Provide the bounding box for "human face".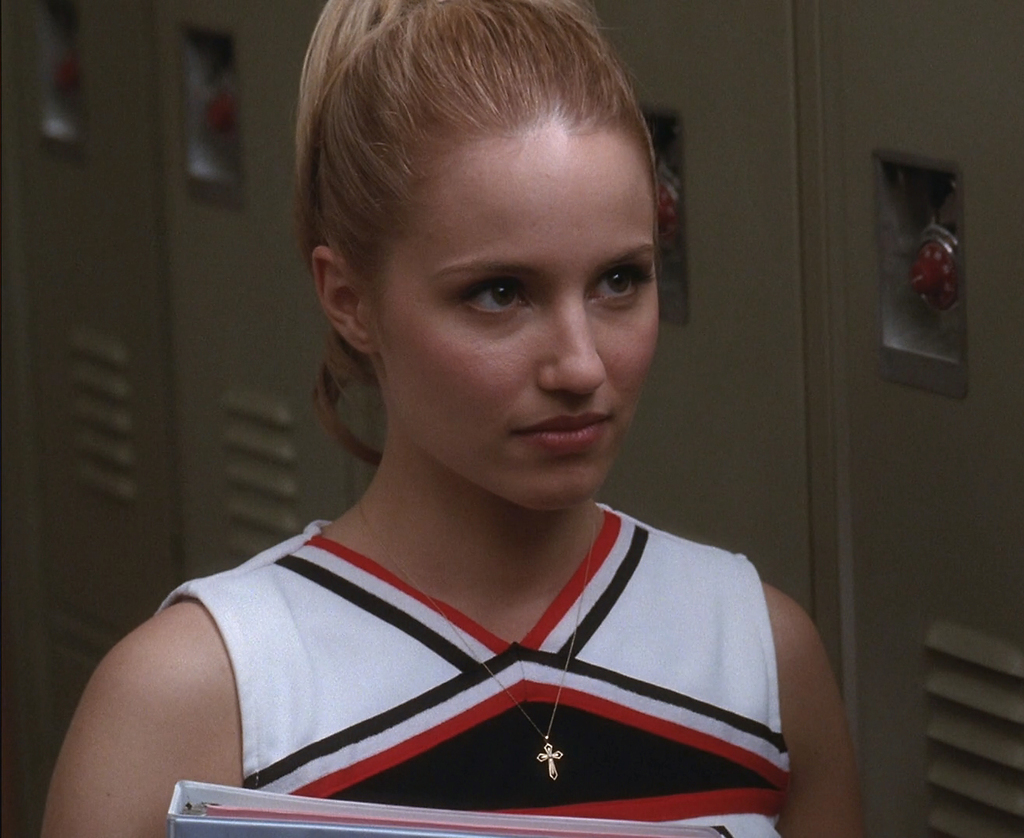
locate(374, 127, 652, 511).
